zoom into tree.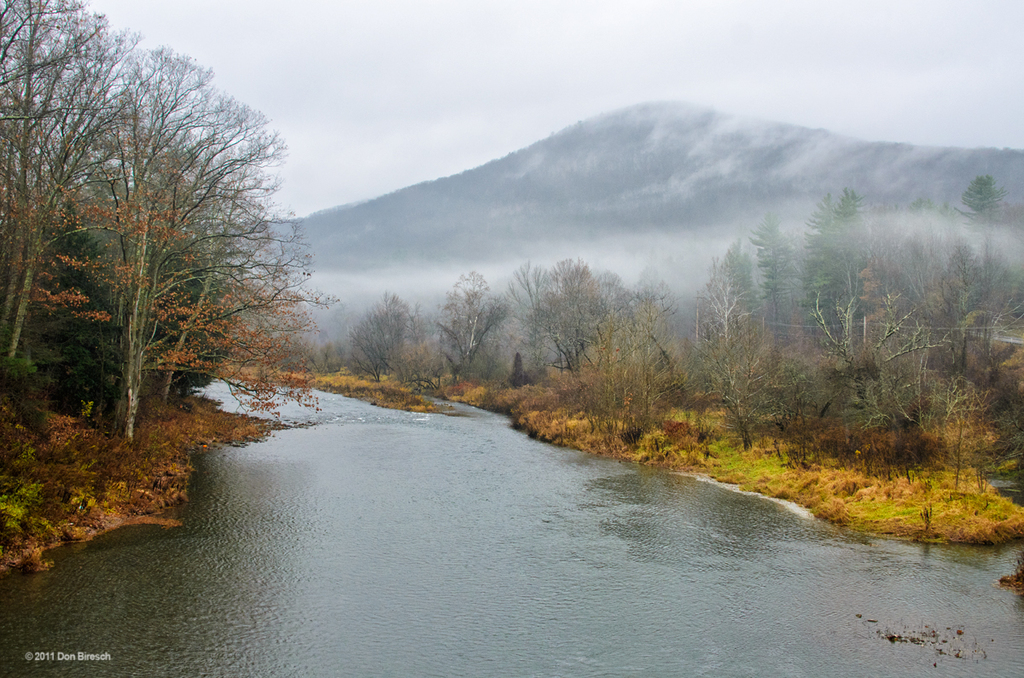
Zoom target: select_region(517, 240, 631, 407).
